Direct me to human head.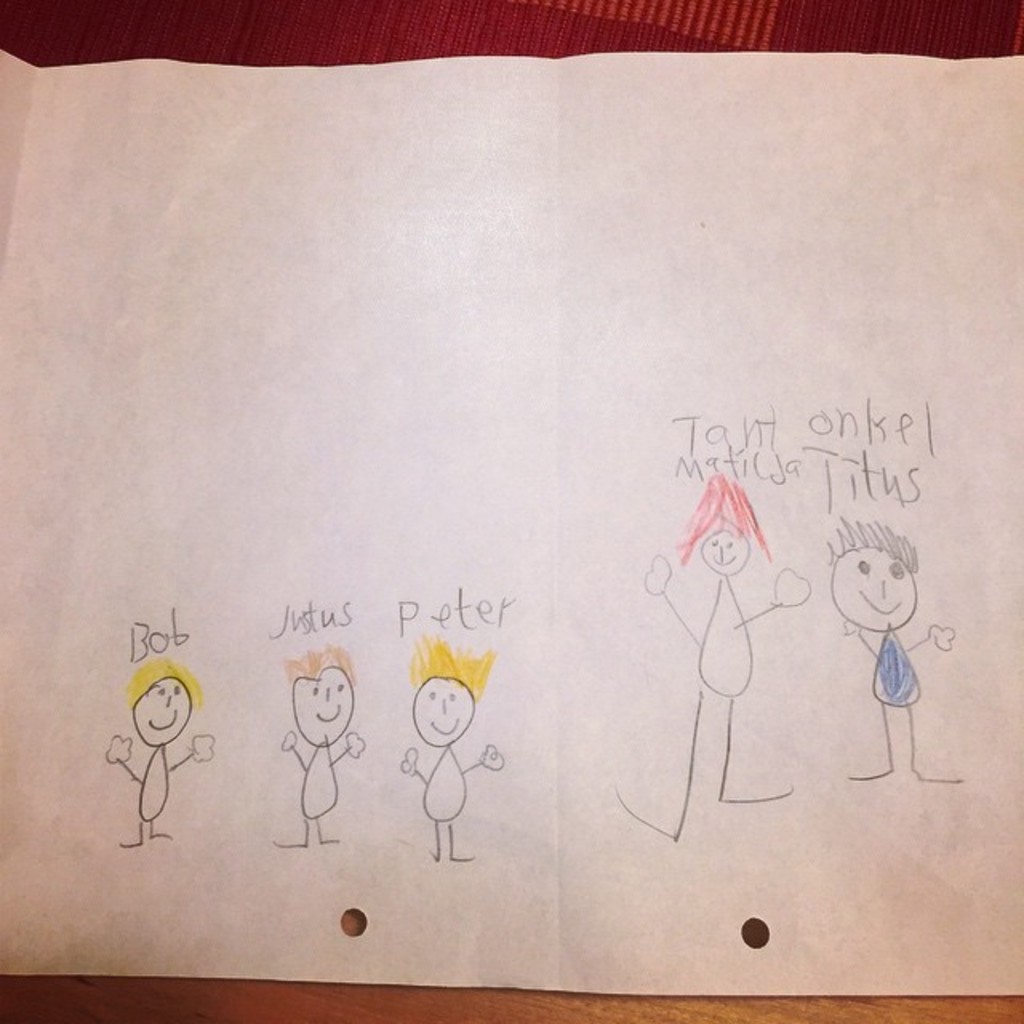
Direction: (x1=283, y1=648, x2=355, y2=749).
